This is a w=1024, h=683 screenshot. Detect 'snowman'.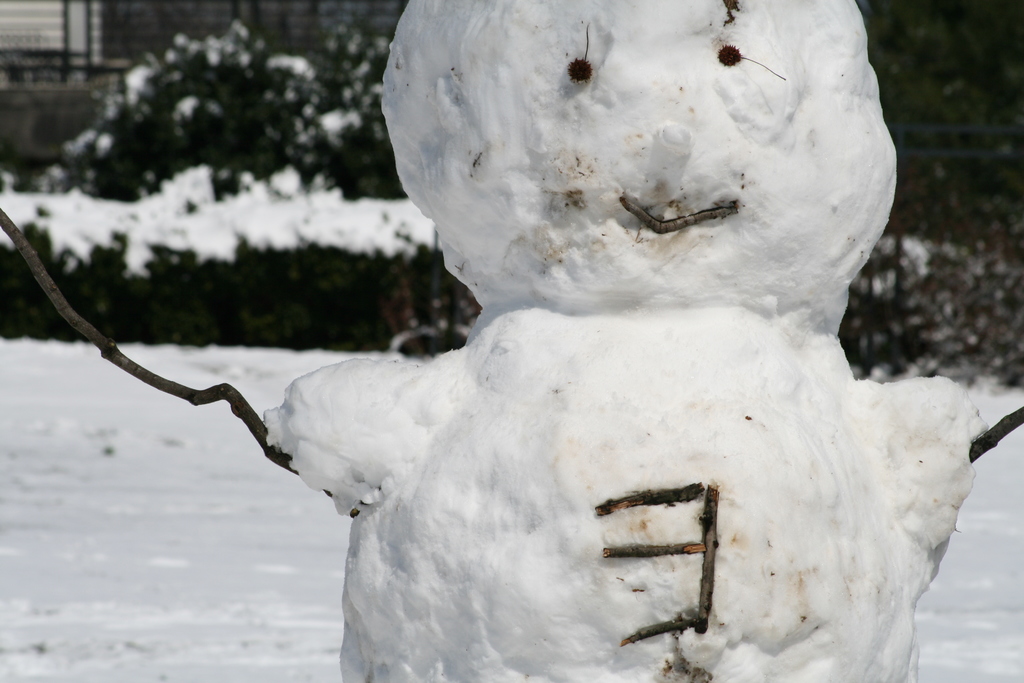
x1=0, y1=0, x2=1023, y2=682.
